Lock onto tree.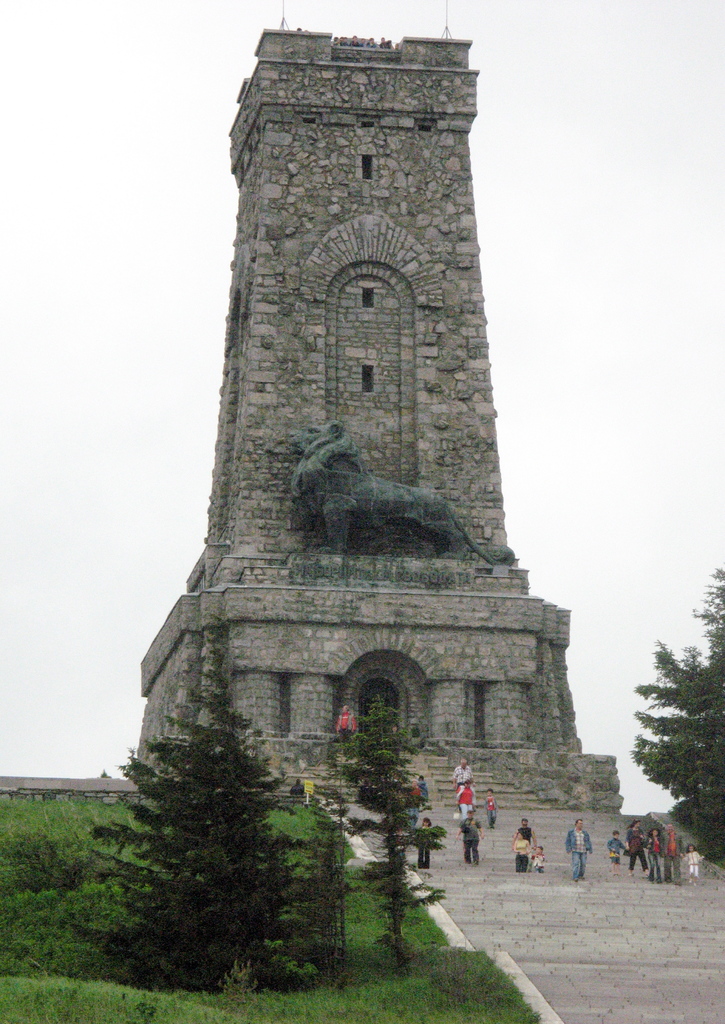
Locked: 323,690,457,956.
